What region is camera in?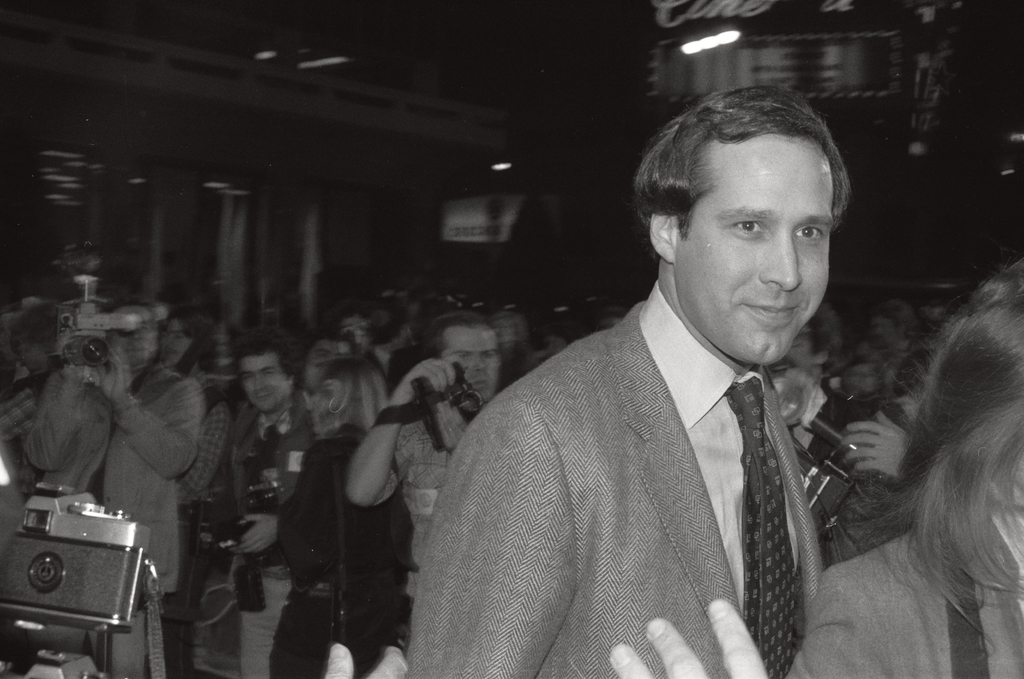
locate(204, 465, 273, 555).
